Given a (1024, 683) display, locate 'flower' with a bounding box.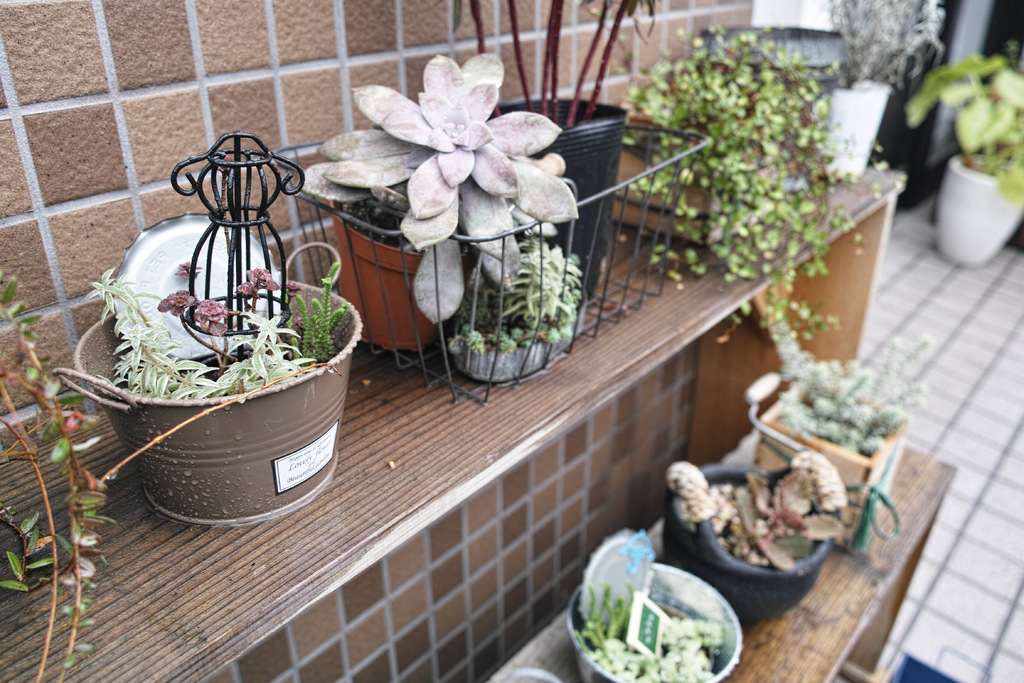
Located: l=177, t=262, r=200, b=279.
